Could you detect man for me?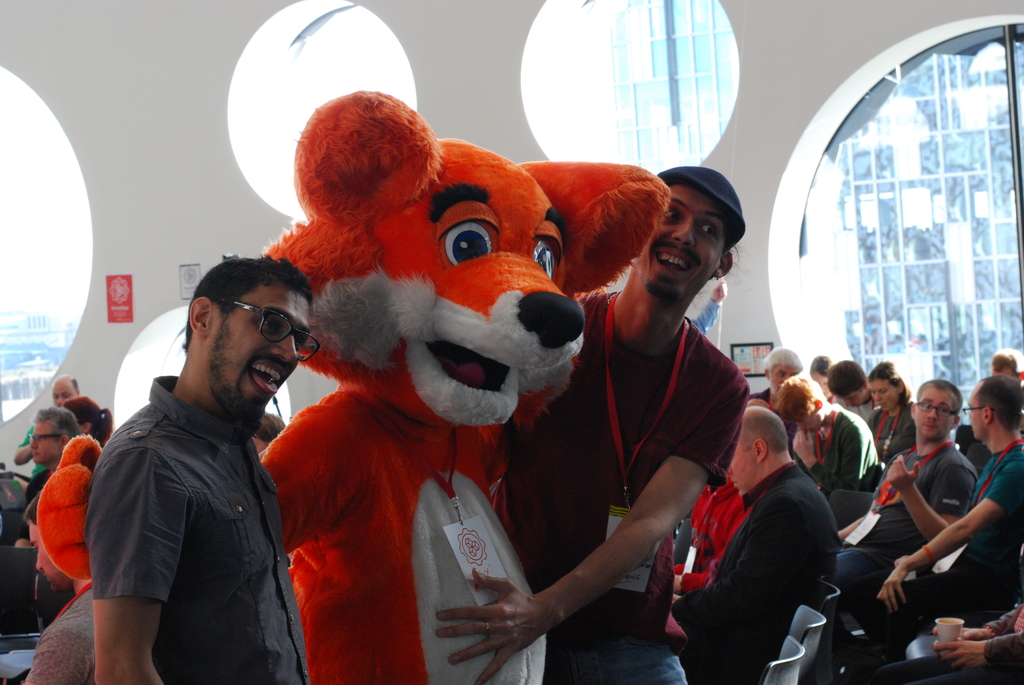
Detection result: bbox(828, 387, 977, 576).
